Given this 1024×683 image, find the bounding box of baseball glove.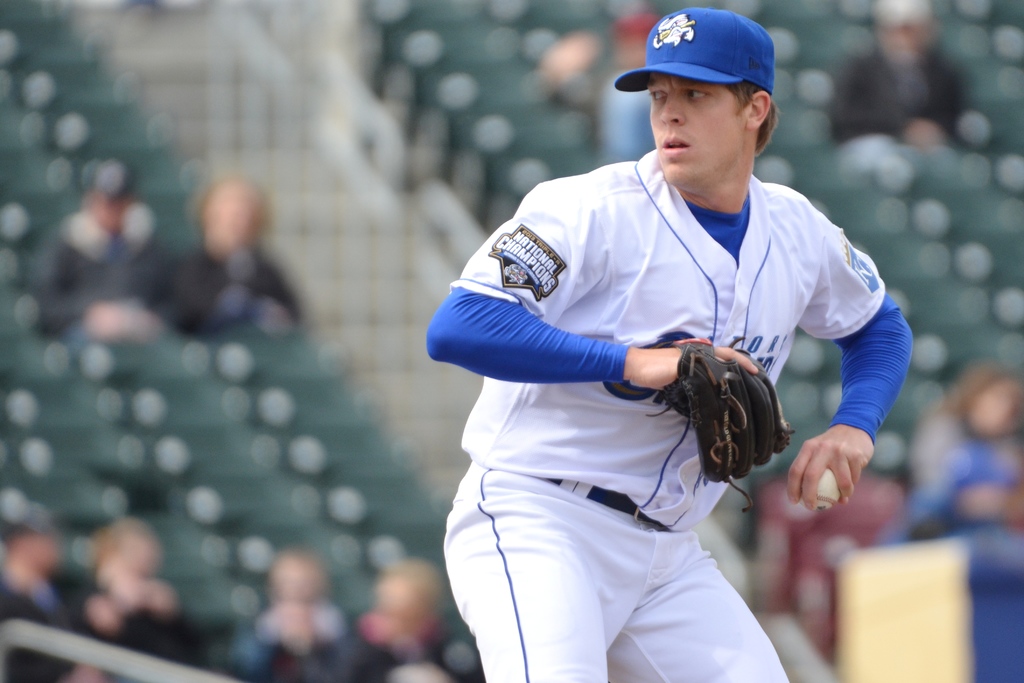
{"left": 646, "top": 336, "right": 796, "bottom": 506}.
